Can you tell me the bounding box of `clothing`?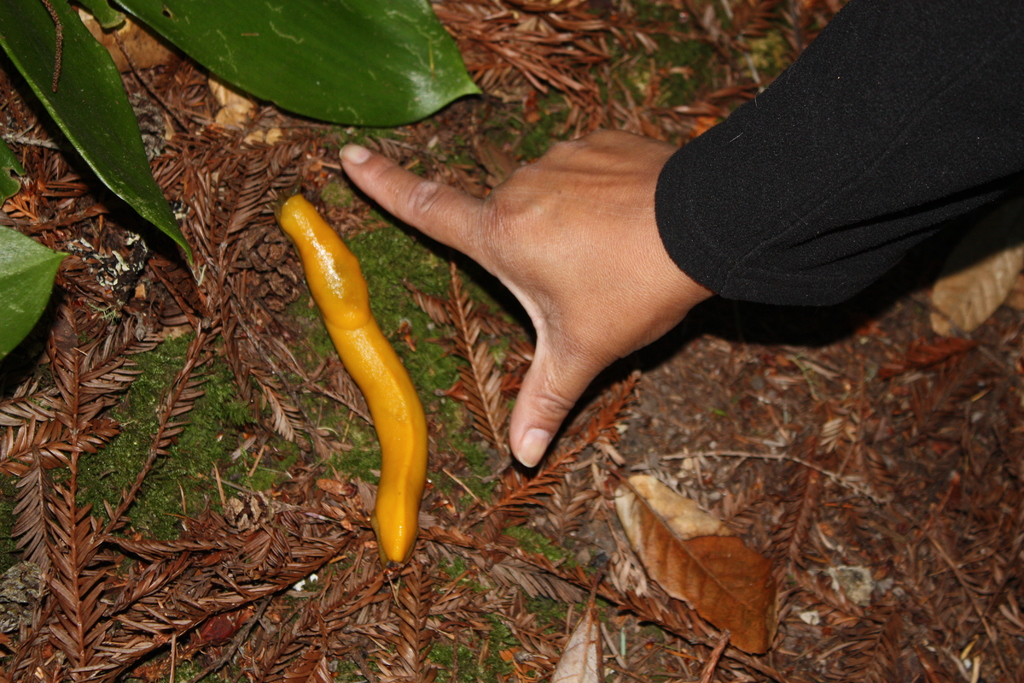
639,0,1005,358.
